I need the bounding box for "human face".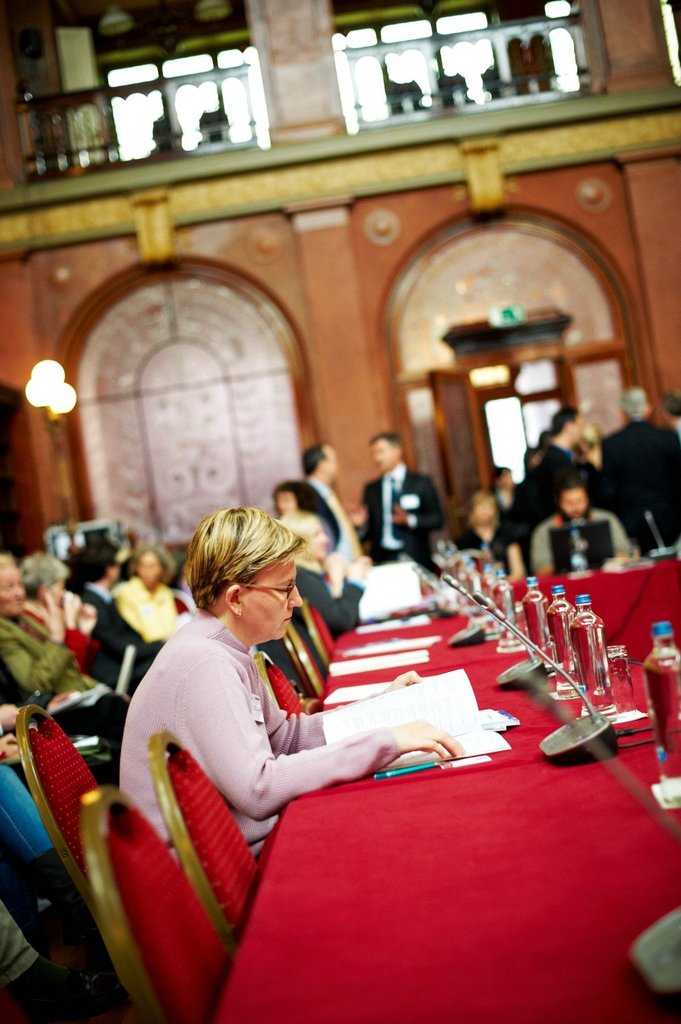
Here it is: Rect(240, 550, 305, 638).
